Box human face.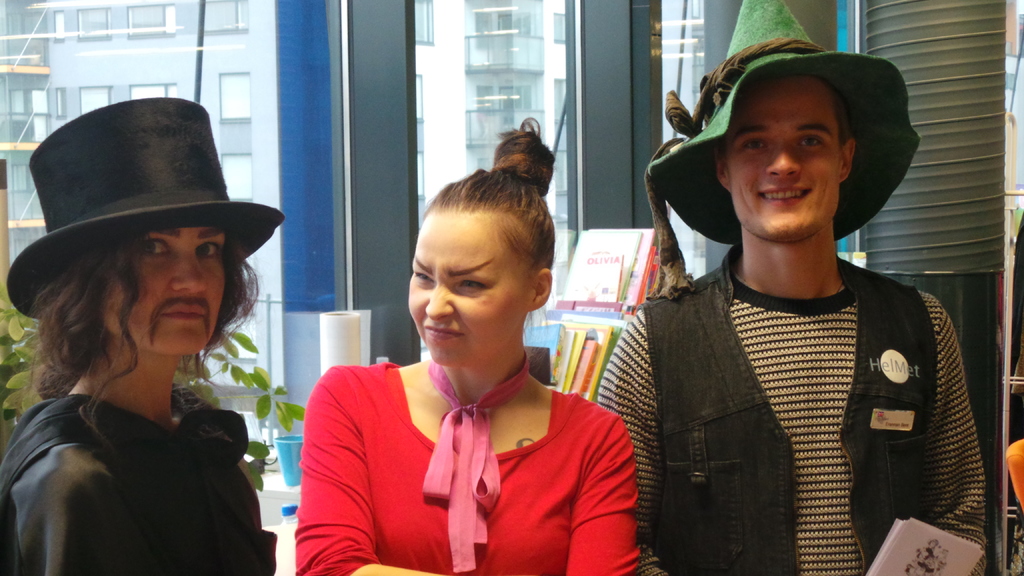
locate(719, 77, 845, 241).
